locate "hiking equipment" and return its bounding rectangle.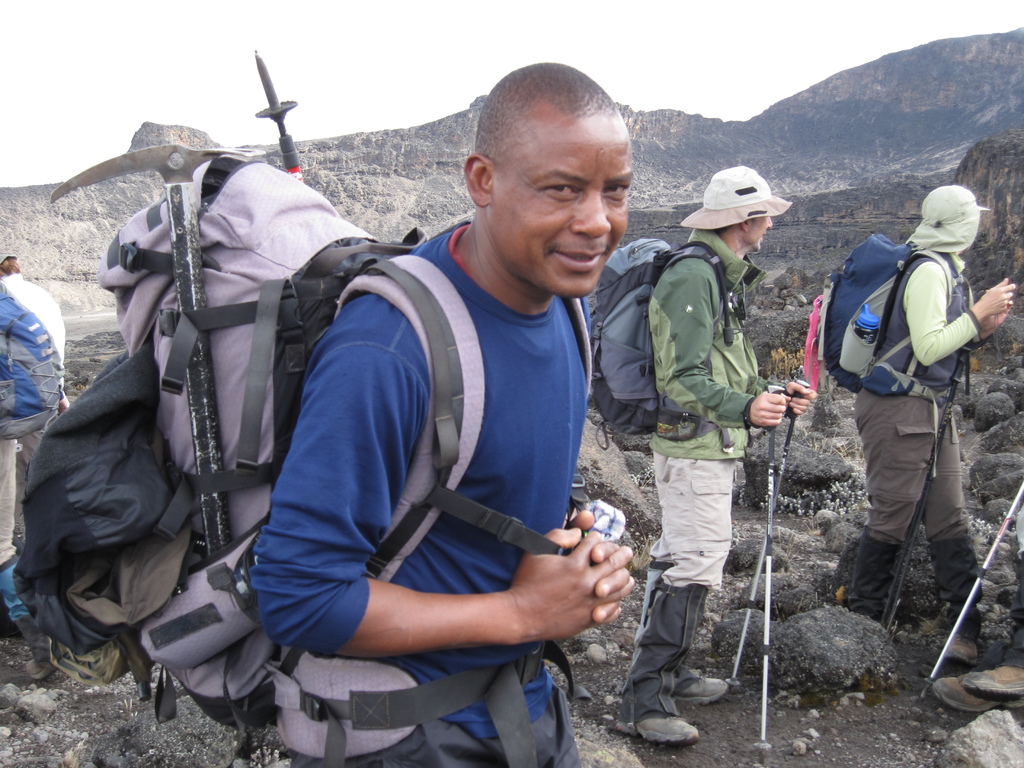
(881, 342, 972, 627).
